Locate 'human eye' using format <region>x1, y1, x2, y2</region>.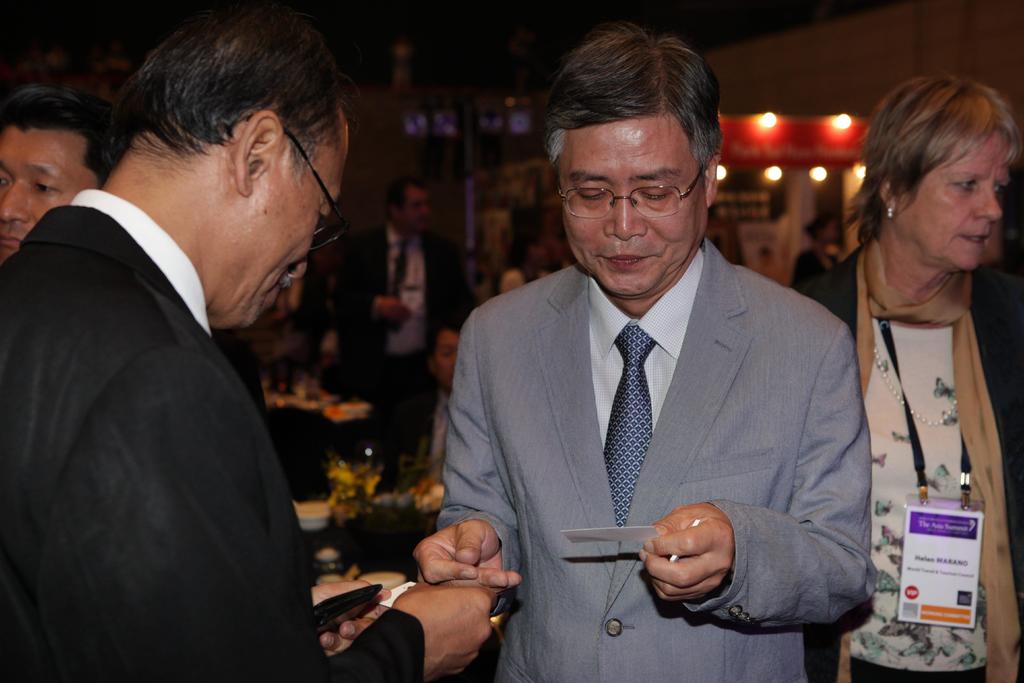
<region>991, 181, 1007, 193</region>.
